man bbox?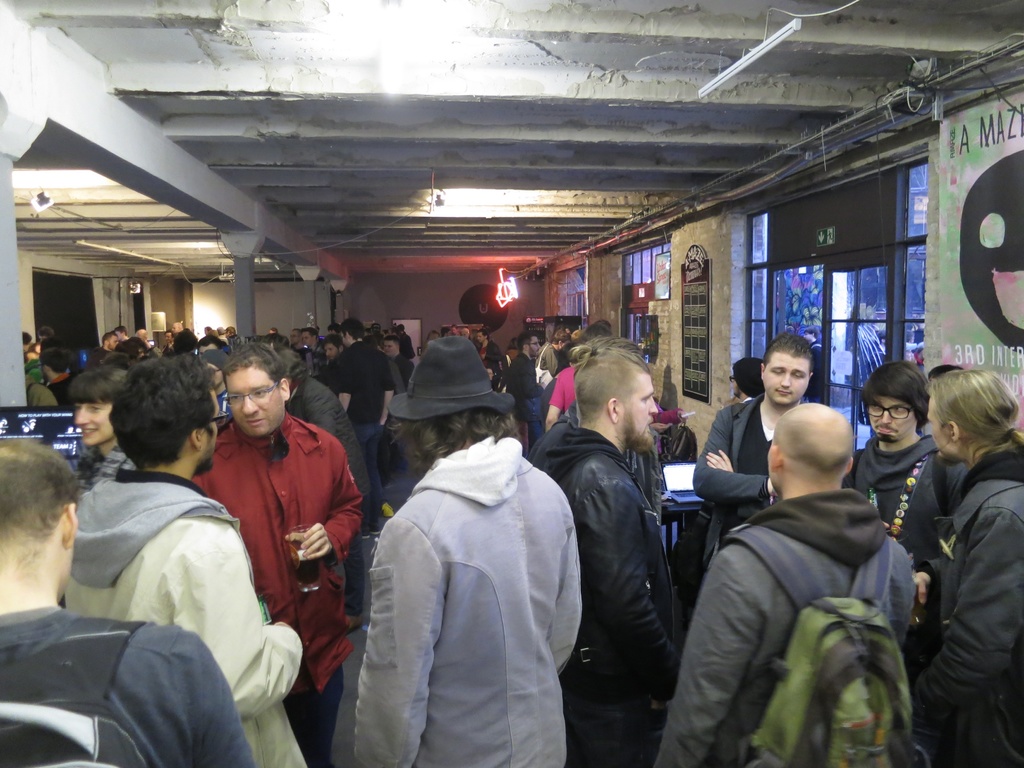
bbox=[694, 366, 924, 761]
